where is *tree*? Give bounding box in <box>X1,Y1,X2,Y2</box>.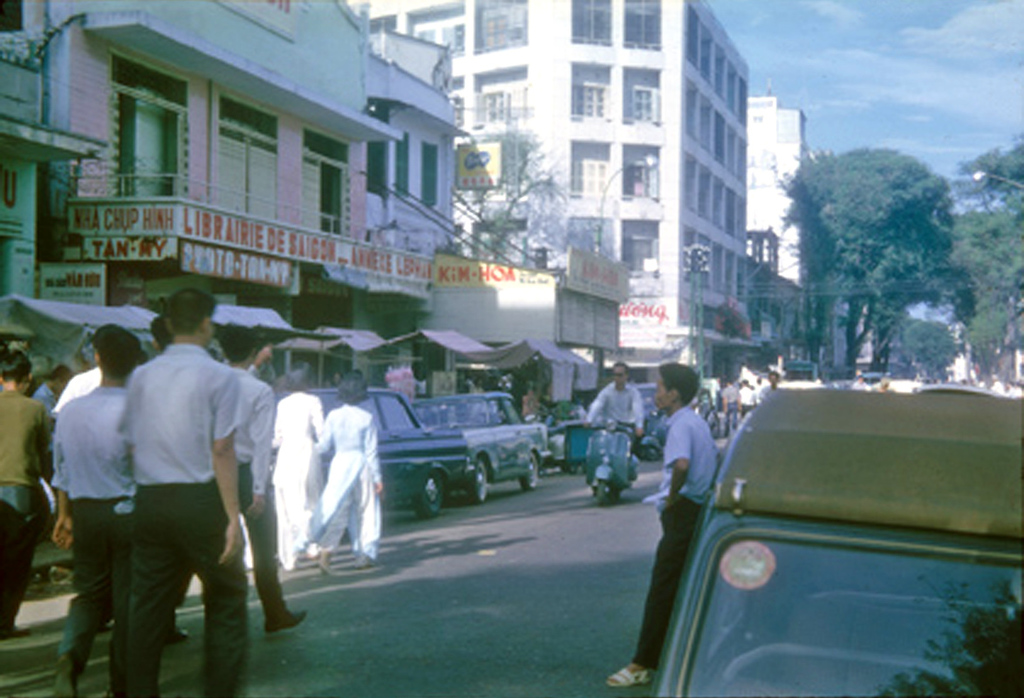
<box>957,140,1023,383</box>.
